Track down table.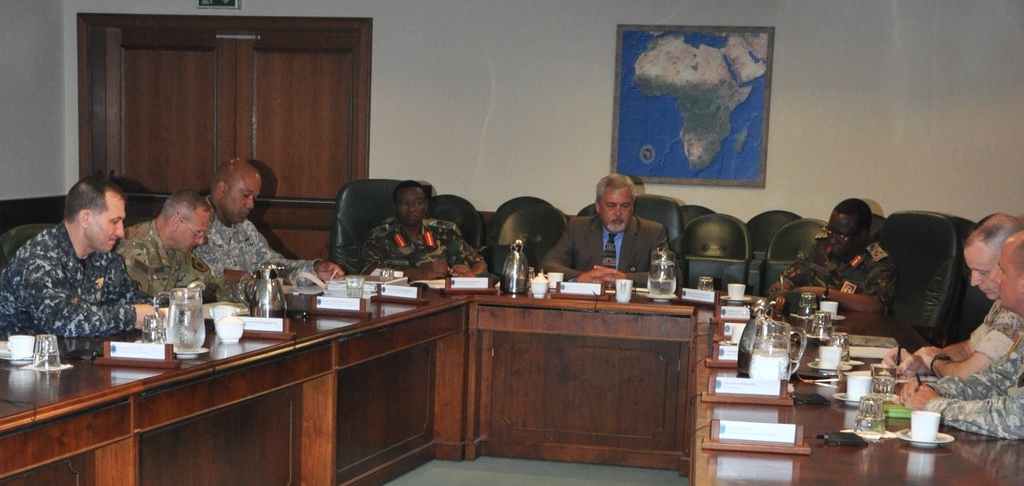
Tracked to [left=2, top=273, right=471, bottom=485].
